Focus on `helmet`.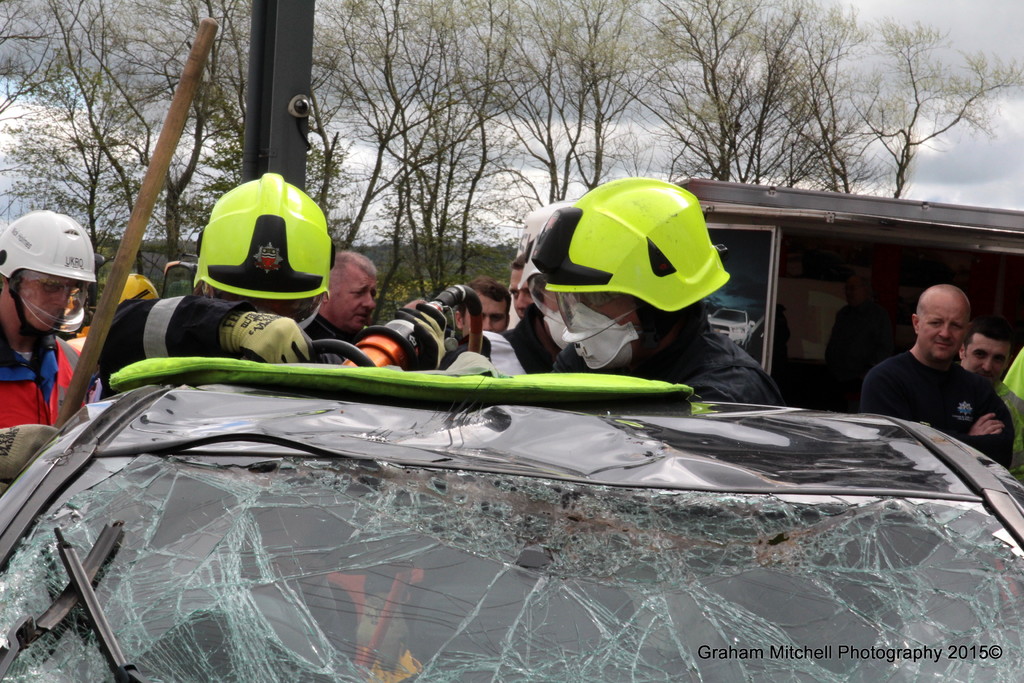
Focused at (531,176,727,318).
